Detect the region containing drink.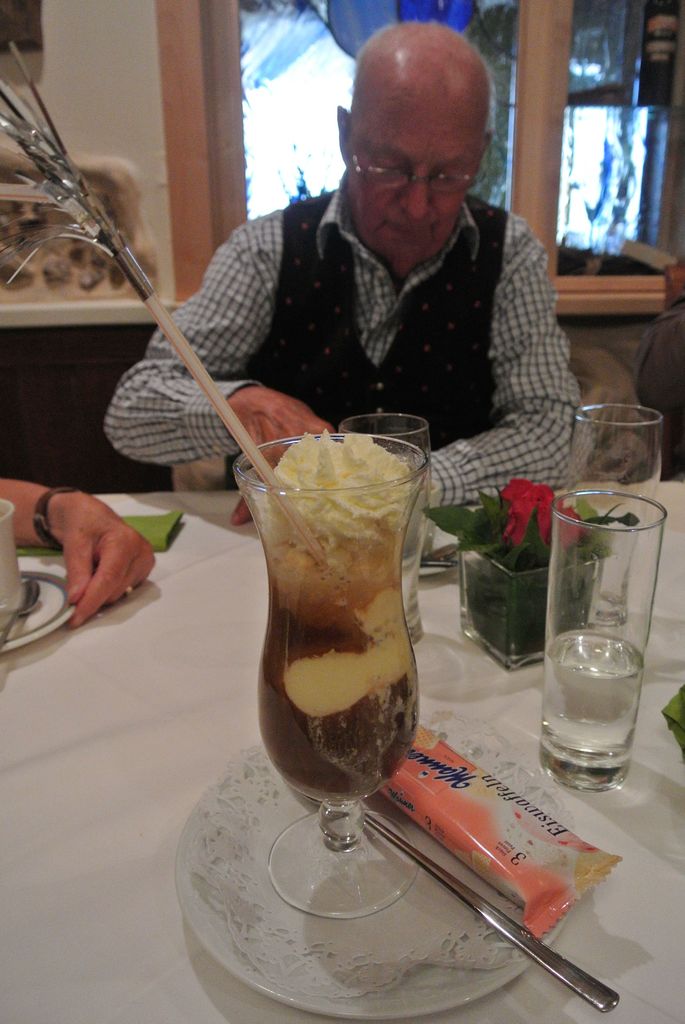
crop(540, 624, 646, 760).
